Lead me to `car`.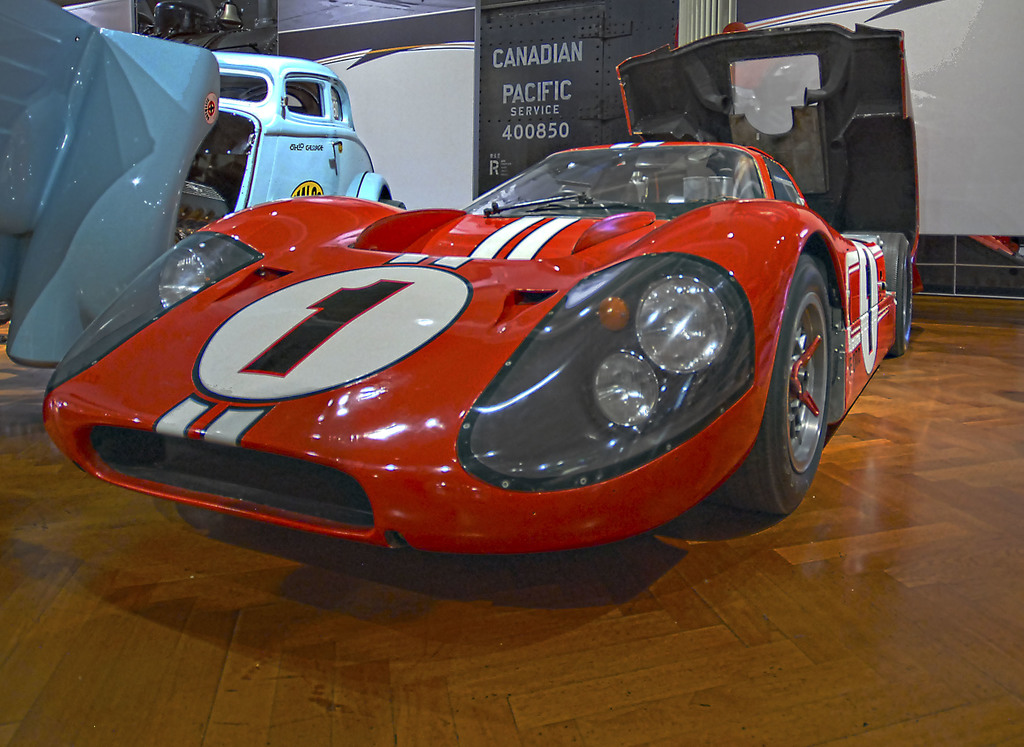
Lead to 34/19/921/567.
